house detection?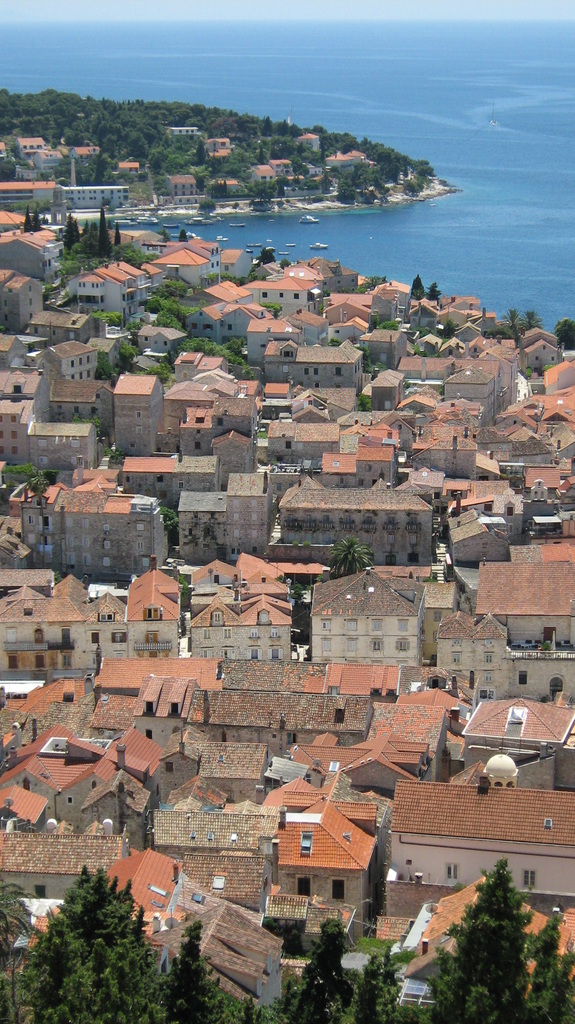
bbox=[341, 420, 375, 453]
